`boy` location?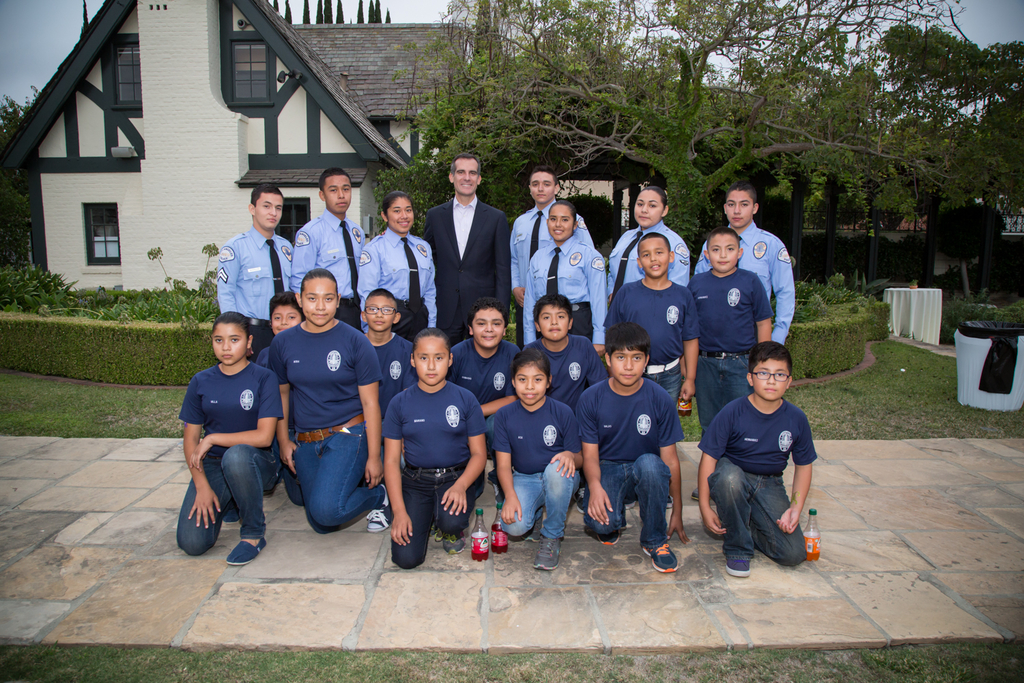
bbox=[687, 228, 775, 499]
